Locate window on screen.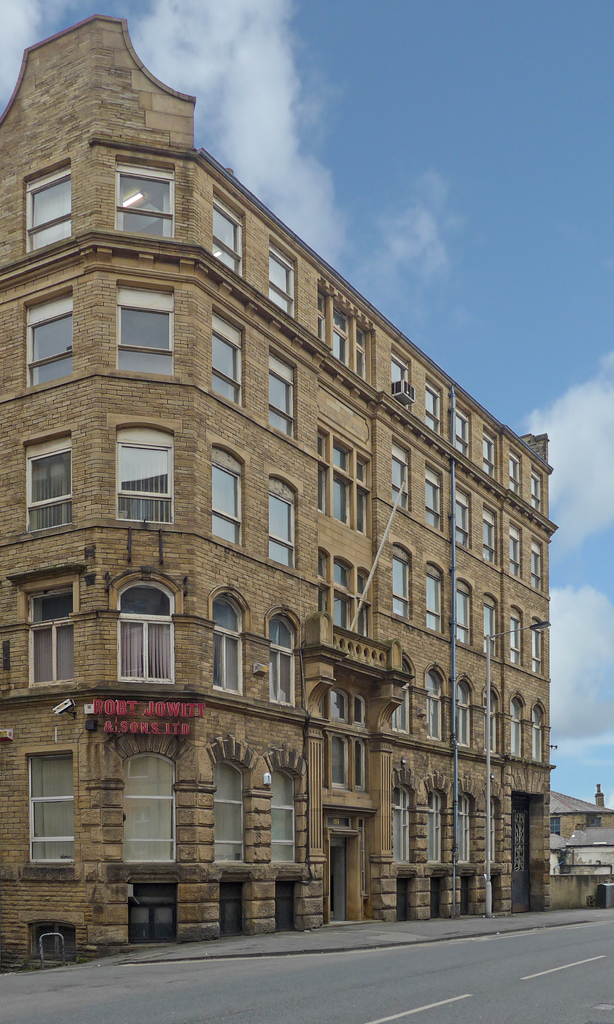
On screen at Rect(24, 568, 80, 689).
